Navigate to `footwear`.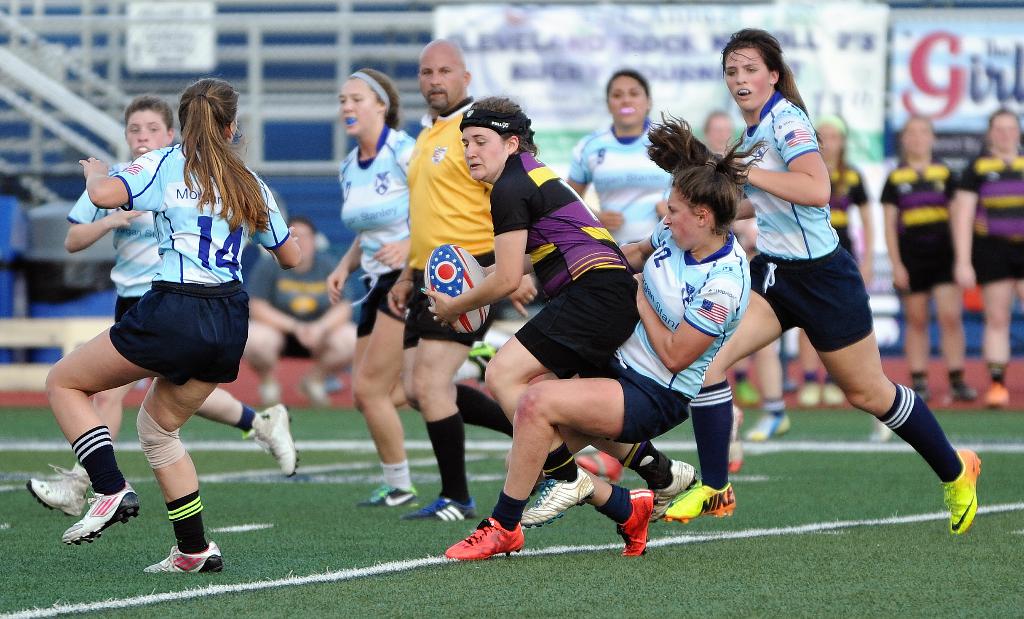
Navigation target: x1=260 y1=377 x2=278 y2=404.
